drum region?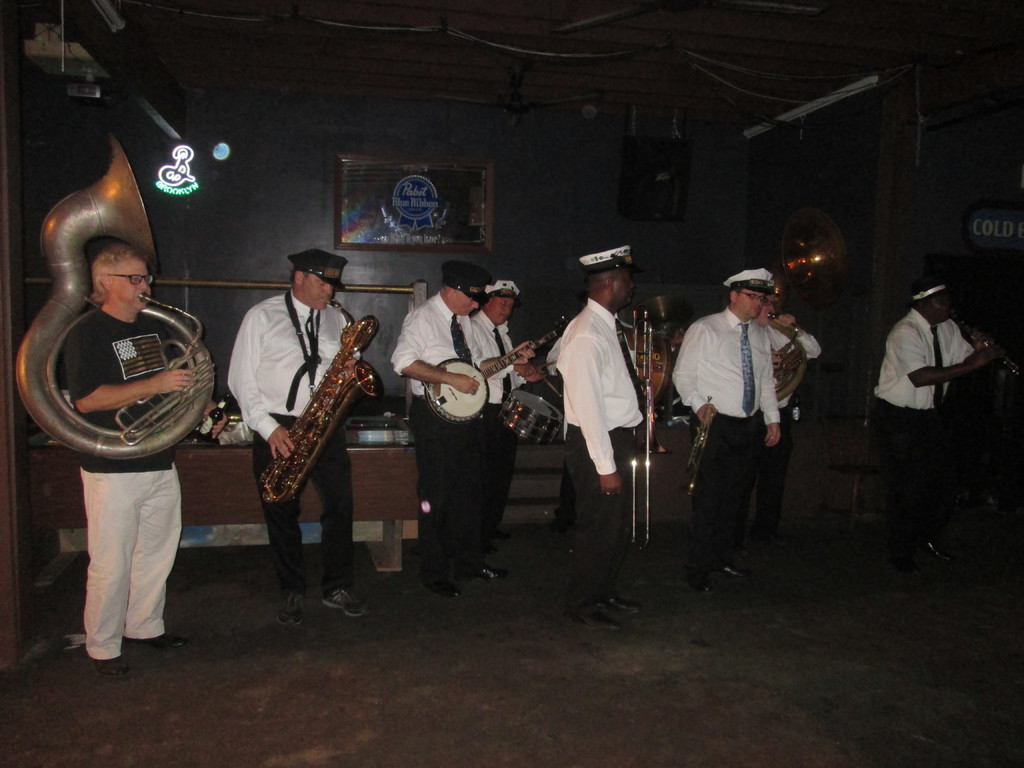
[622,325,671,410]
